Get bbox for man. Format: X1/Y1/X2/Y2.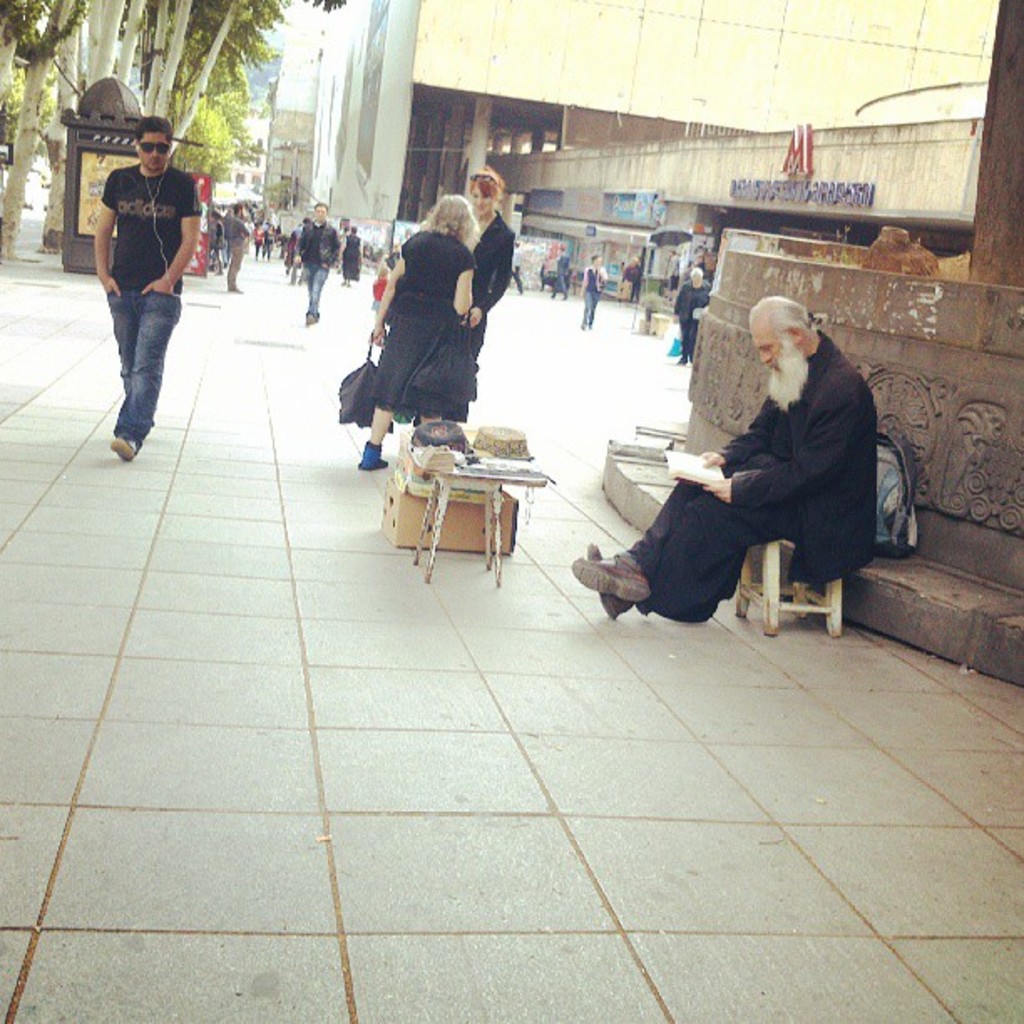
510/238/534/296.
